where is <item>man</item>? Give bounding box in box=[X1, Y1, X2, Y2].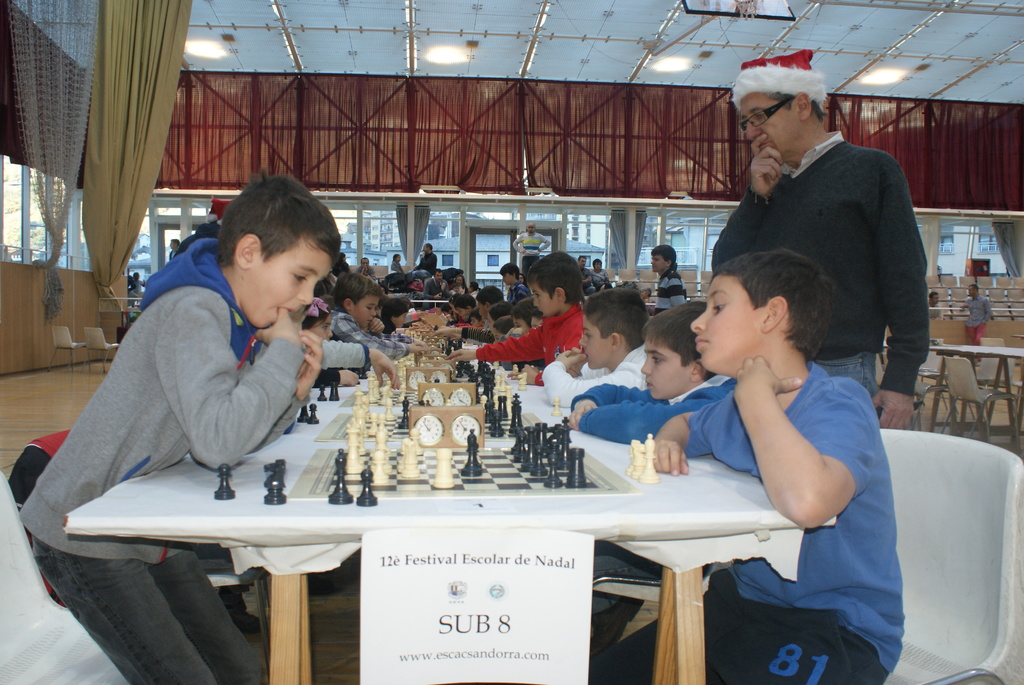
box=[593, 261, 614, 288].
